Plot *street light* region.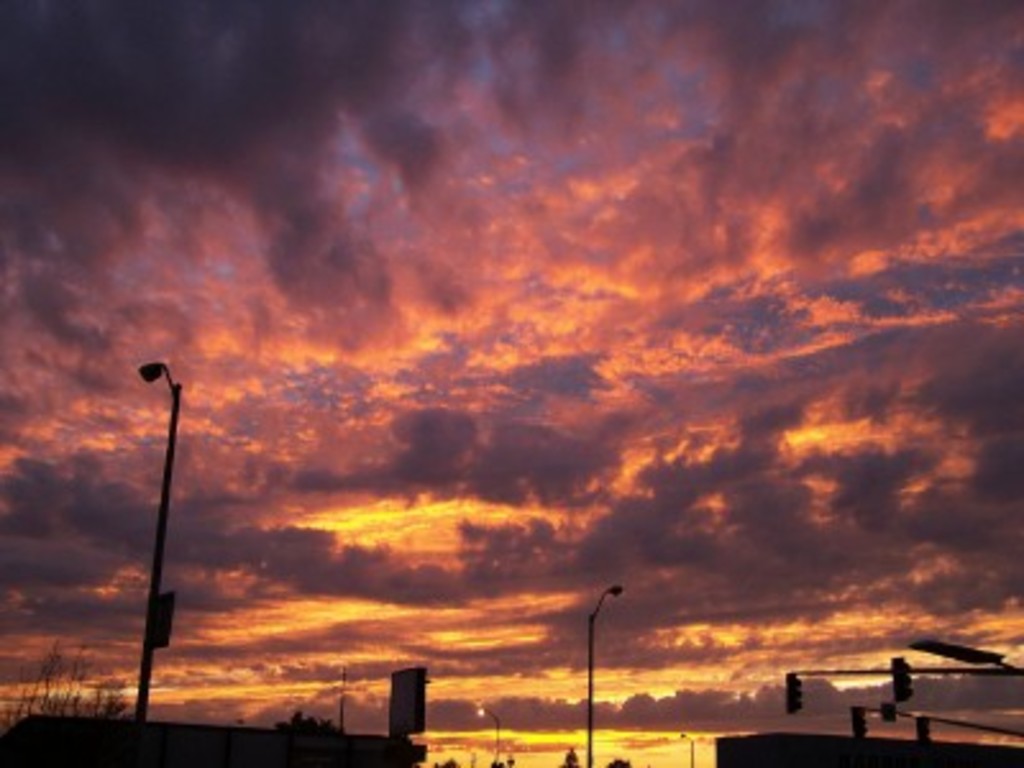
Plotted at {"left": 471, "top": 696, "right": 504, "bottom": 765}.
